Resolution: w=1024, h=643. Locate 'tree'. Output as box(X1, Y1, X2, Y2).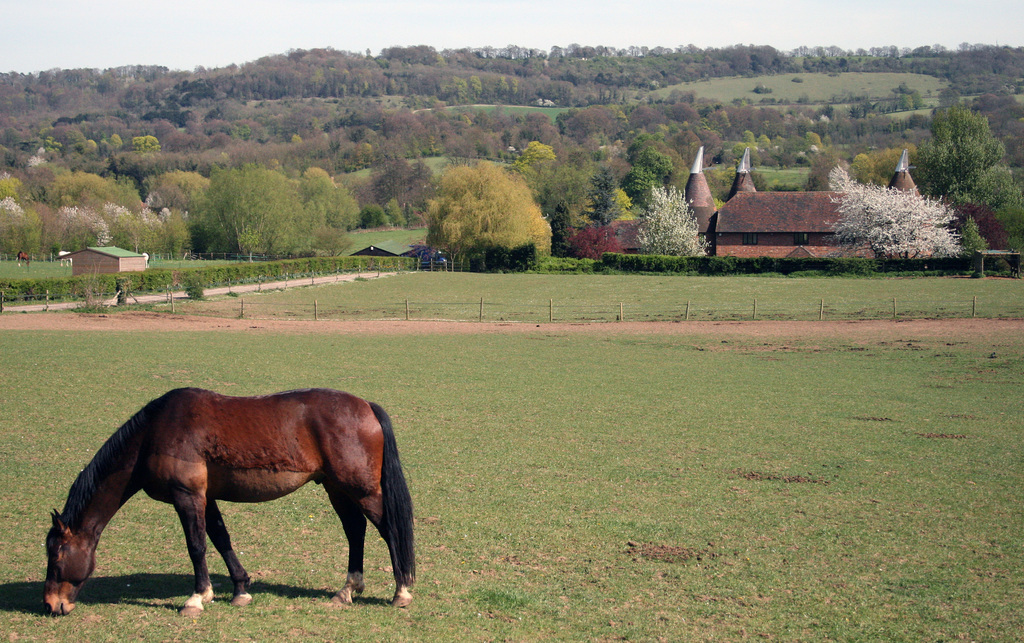
box(634, 135, 679, 189).
